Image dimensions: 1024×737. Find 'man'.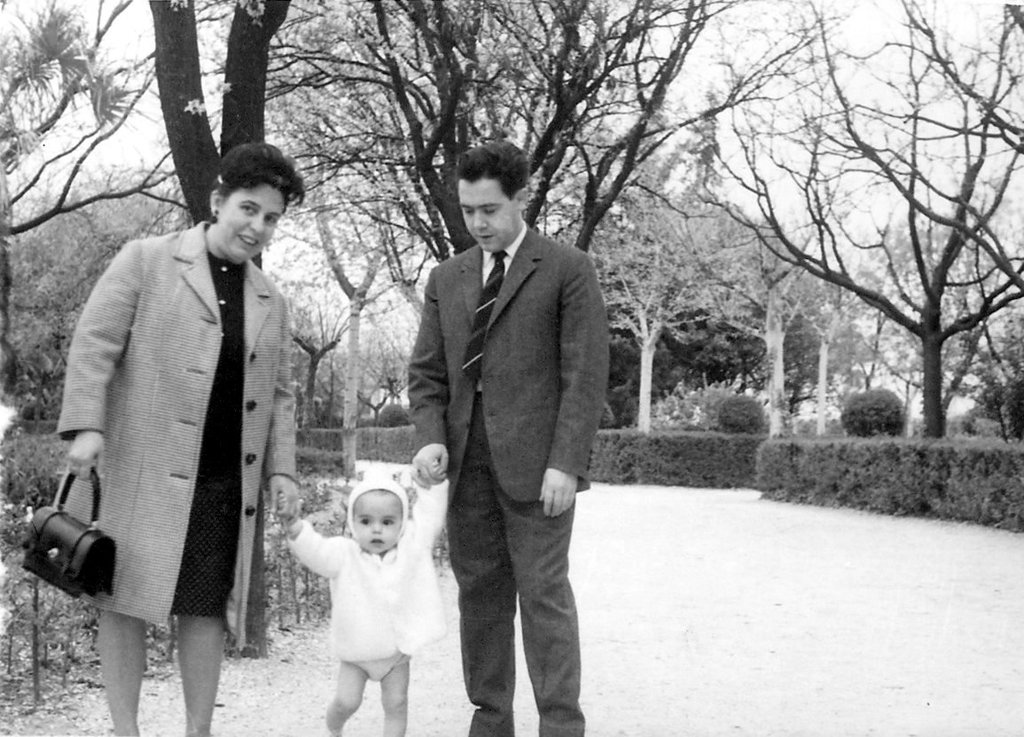
(left=410, top=141, right=609, bottom=736).
